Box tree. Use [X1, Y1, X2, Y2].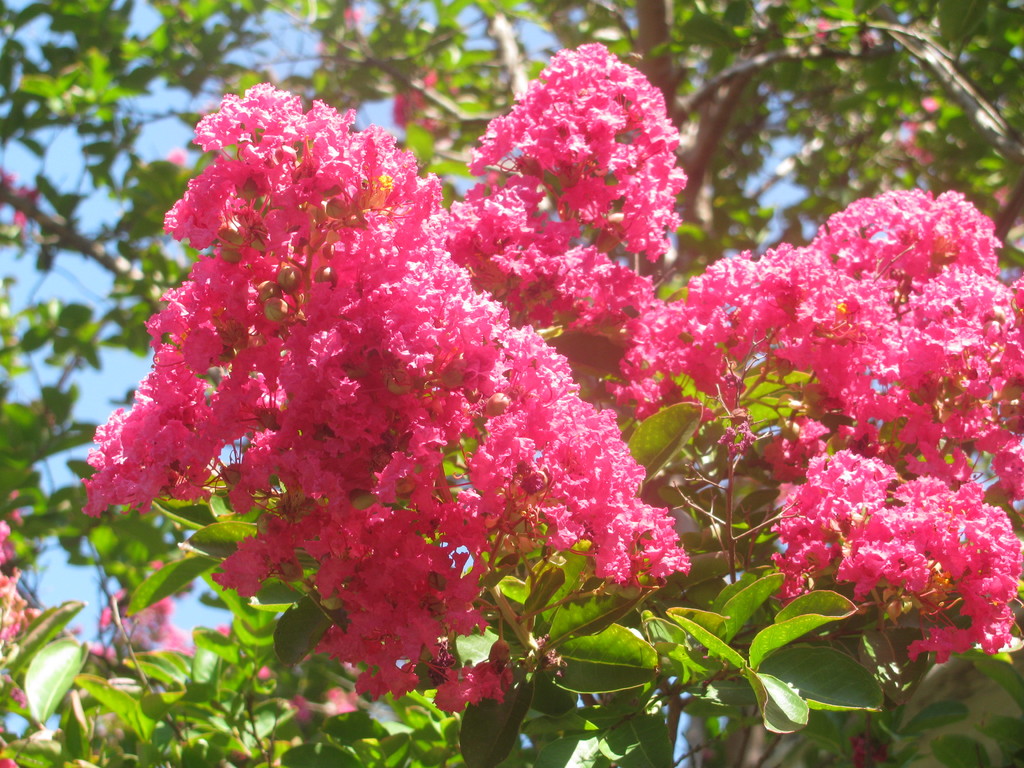
[0, 0, 1022, 767].
